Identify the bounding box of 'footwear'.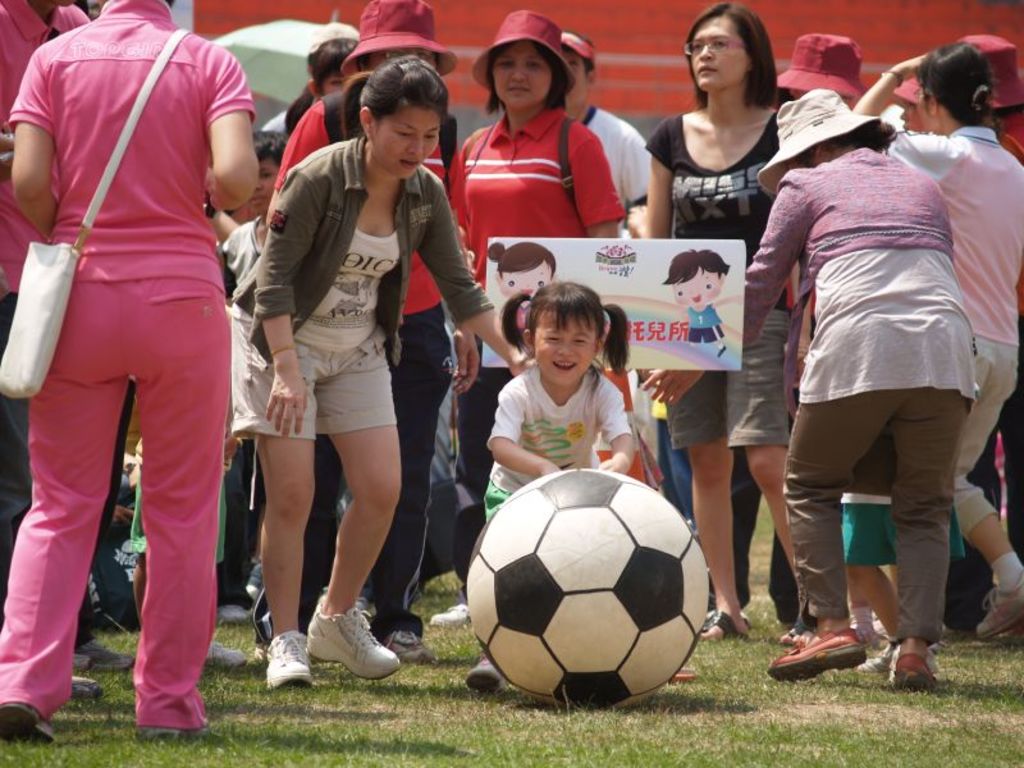
left=896, top=652, right=936, bottom=700.
